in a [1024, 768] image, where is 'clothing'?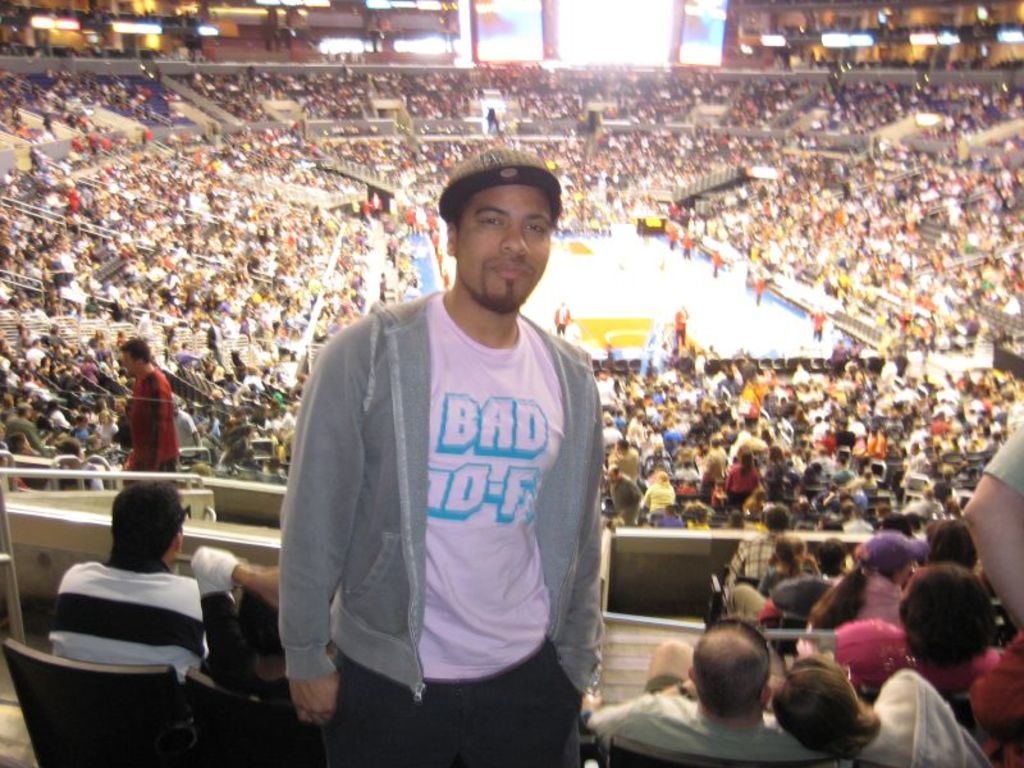
region(122, 367, 173, 498).
